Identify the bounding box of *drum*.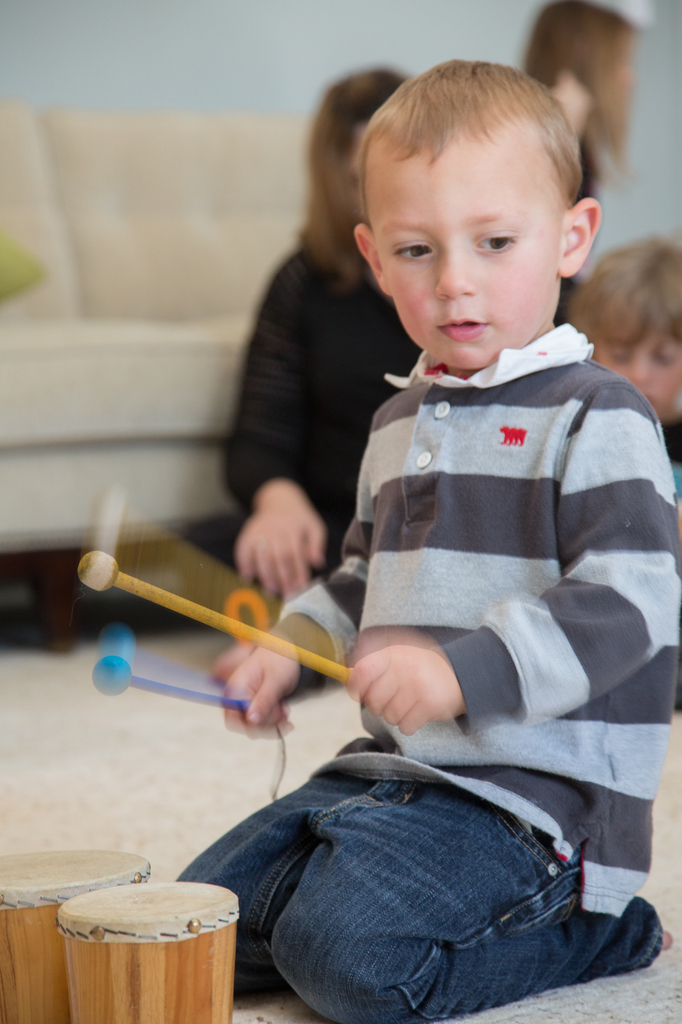
select_region(0, 848, 150, 1023).
